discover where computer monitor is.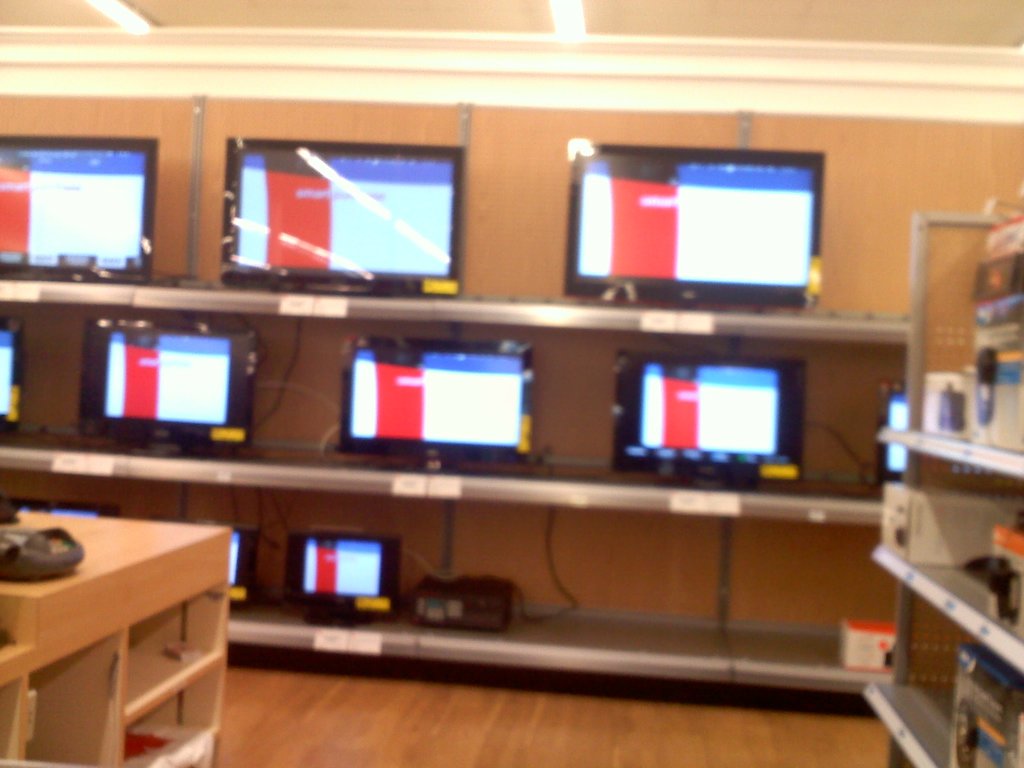
Discovered at (0, 311, 22, 441).
